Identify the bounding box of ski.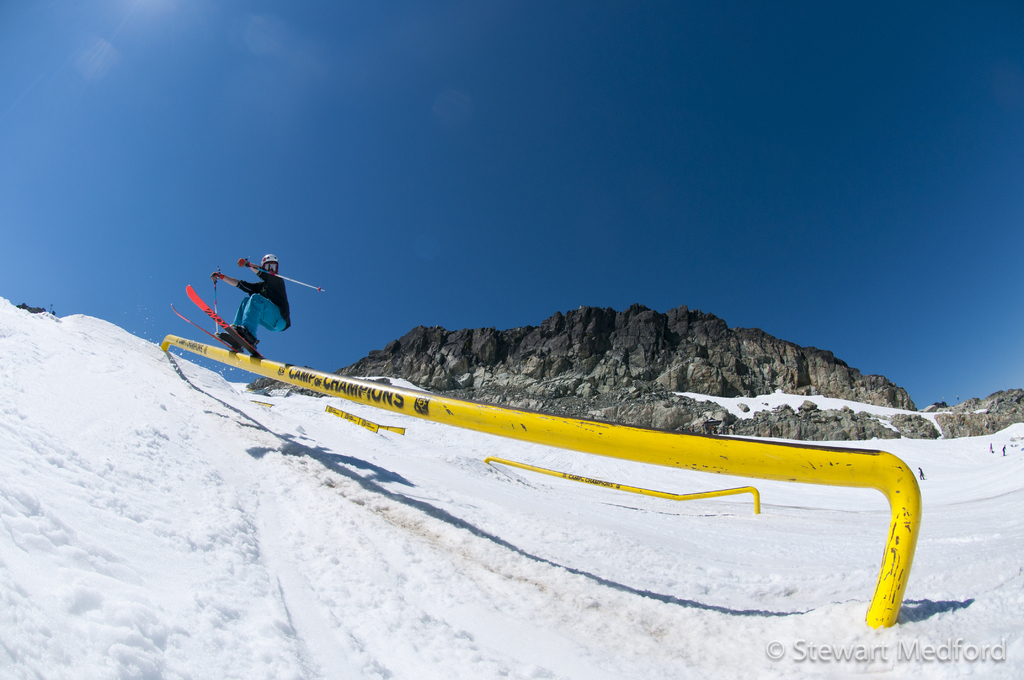
[184, 275, 274, 365].
